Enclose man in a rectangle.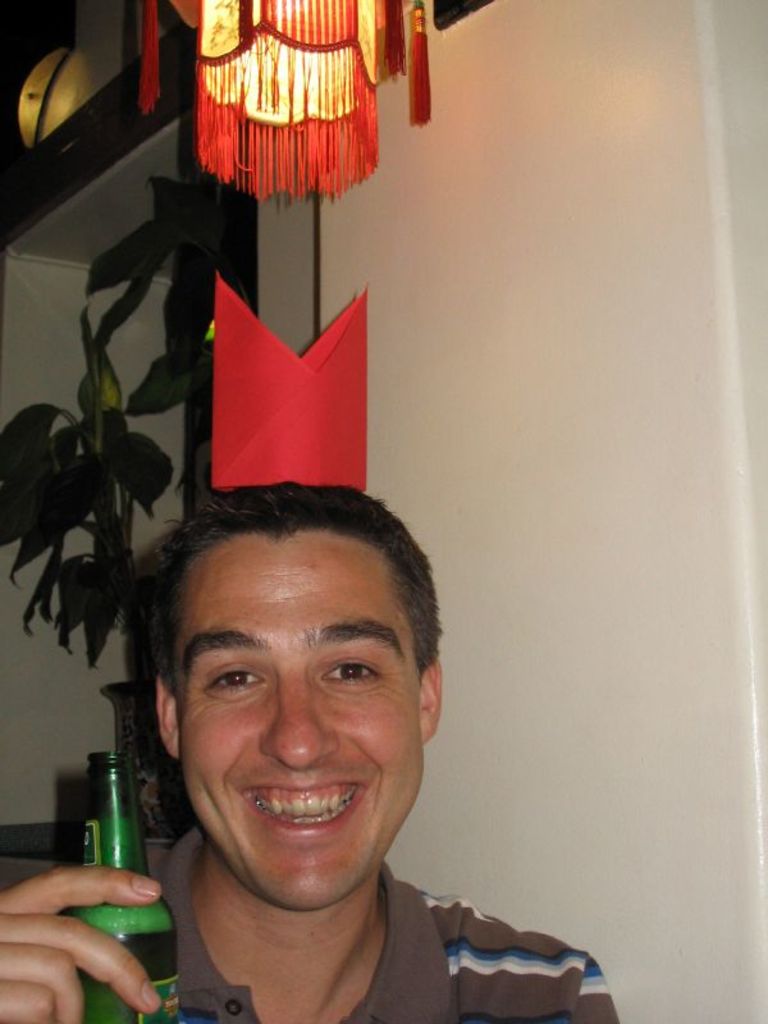
detection(49, 470, 632, 1018).
